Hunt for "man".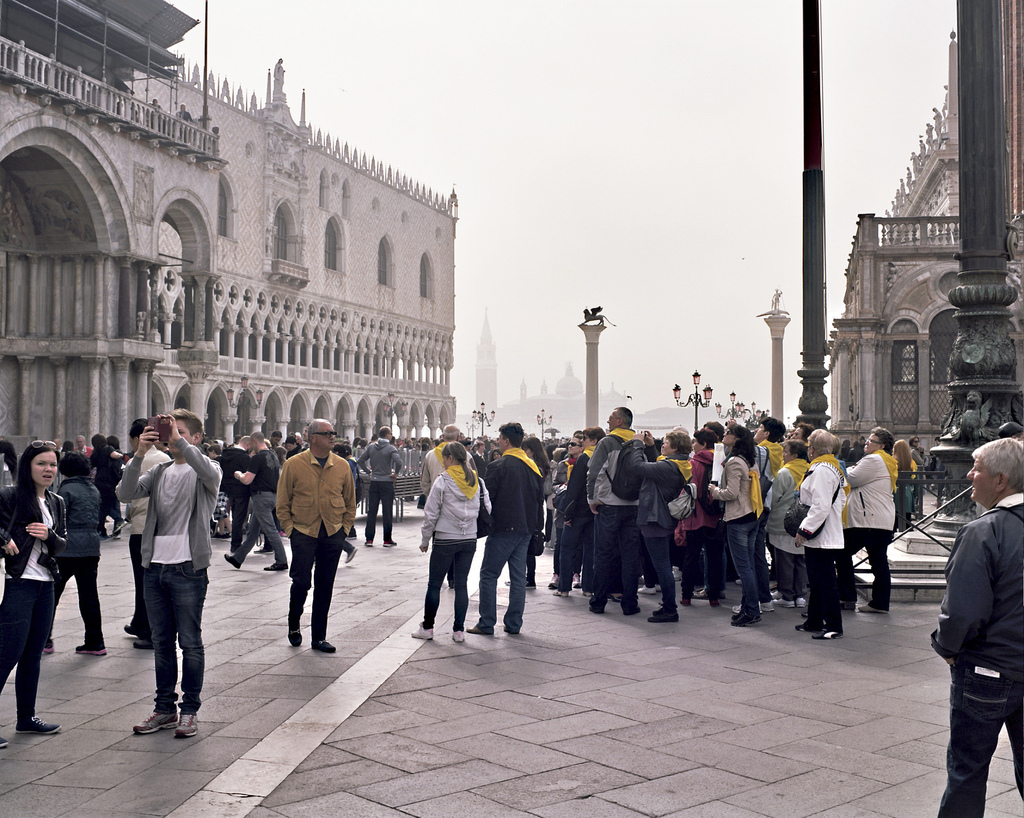
Hunted down at rect(583, 403, 648, 625).
